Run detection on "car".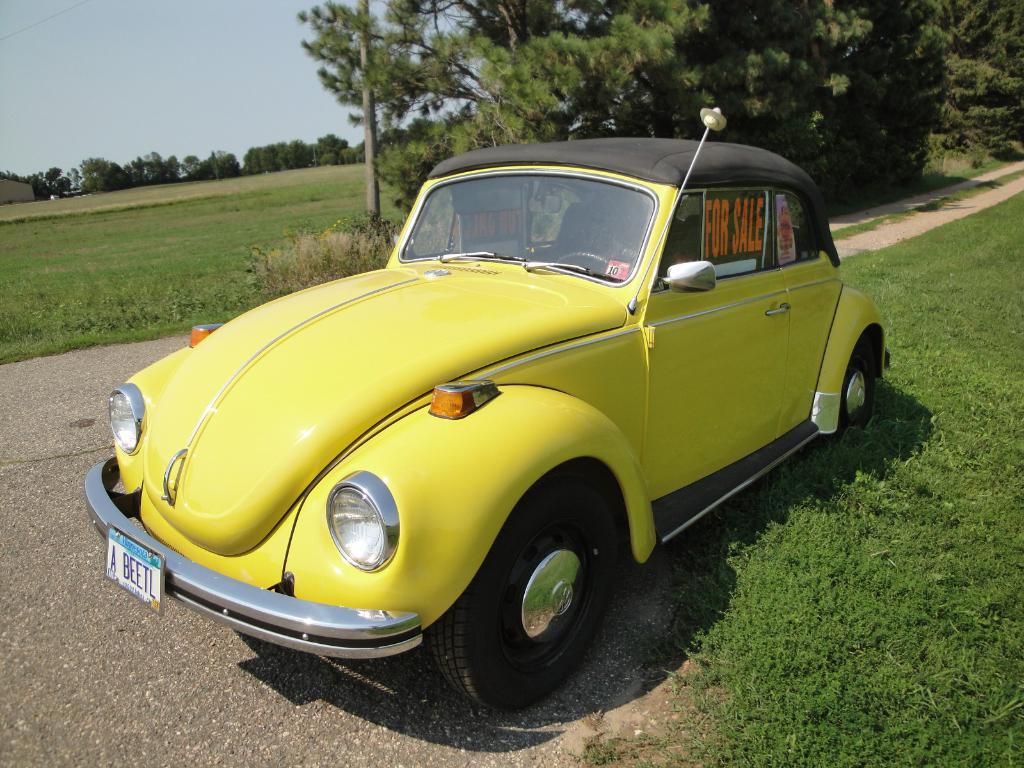
Result: 89,141,906,698.
